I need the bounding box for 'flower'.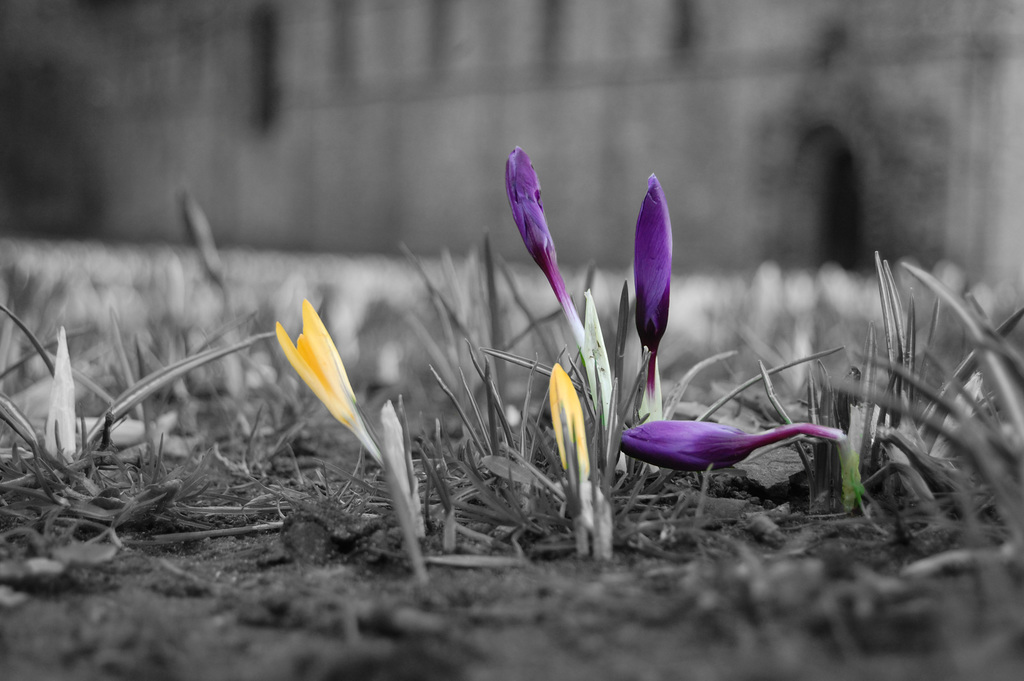
Here it is: [left=615, top=418, right=849, bottom=474].
